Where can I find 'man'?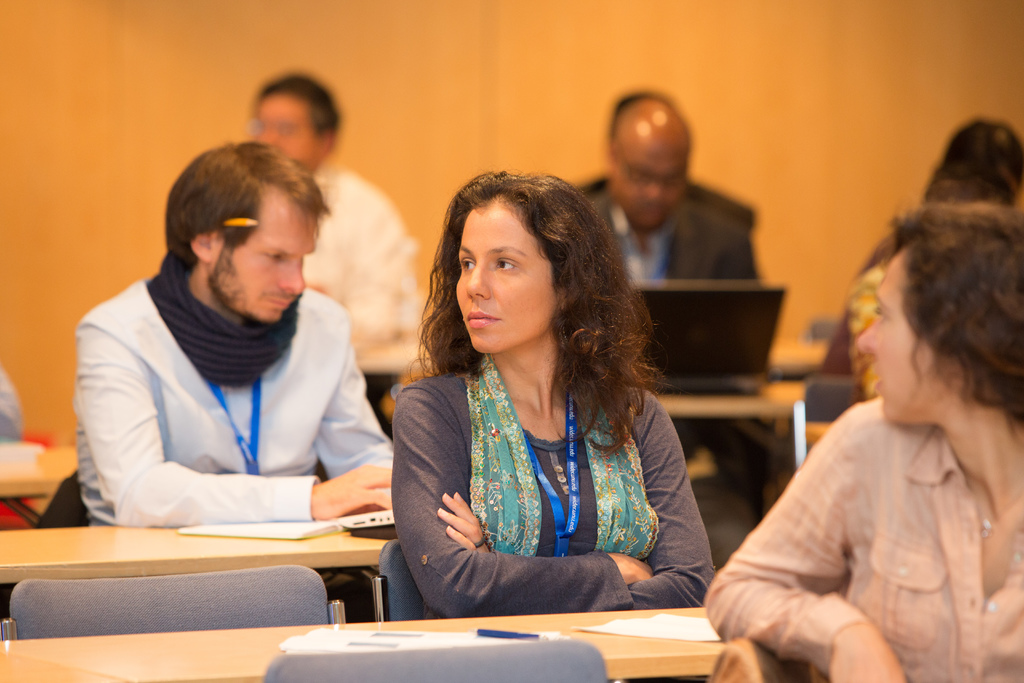
You can find it at <box>248,79,414,345</box>.
